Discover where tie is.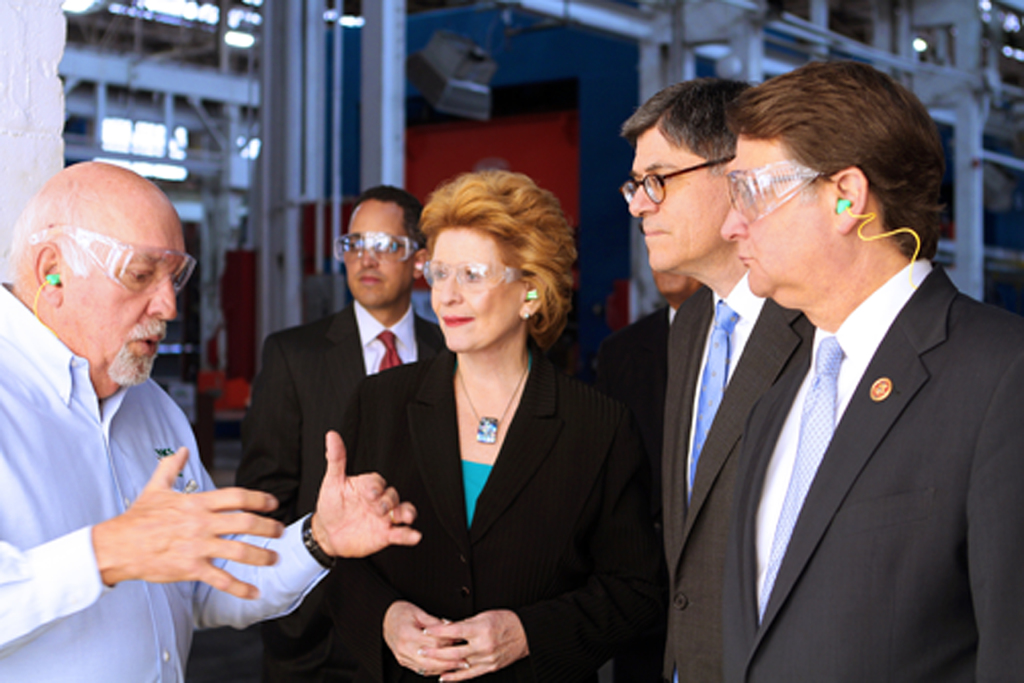
Discovered at 752:336:842:624.
